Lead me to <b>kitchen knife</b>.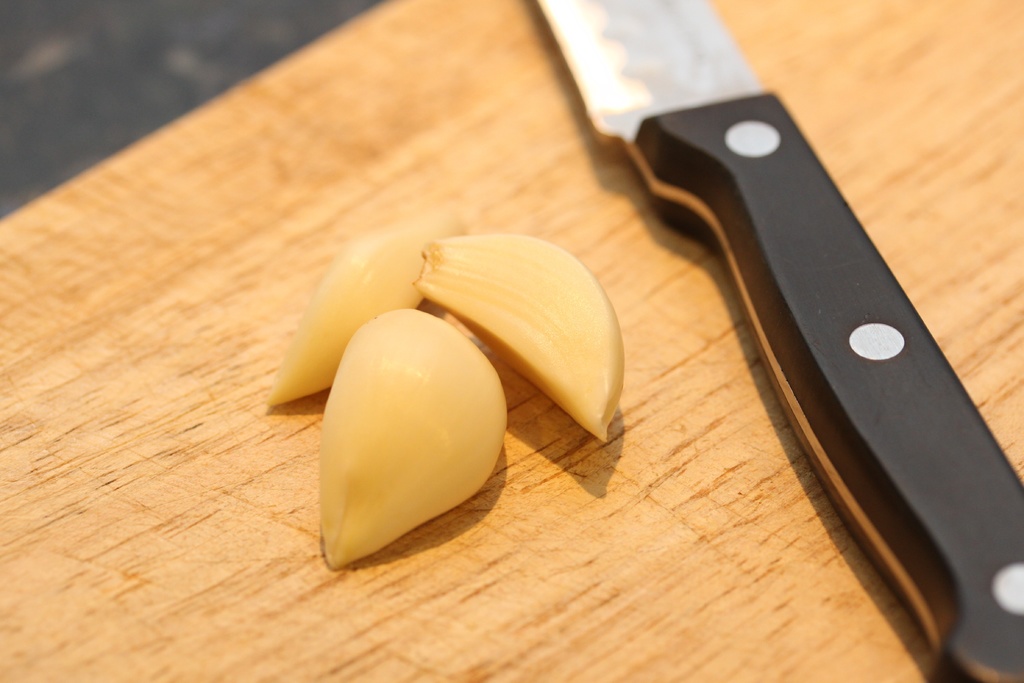
Lead to Rect(529, 0, 1023, 682).
